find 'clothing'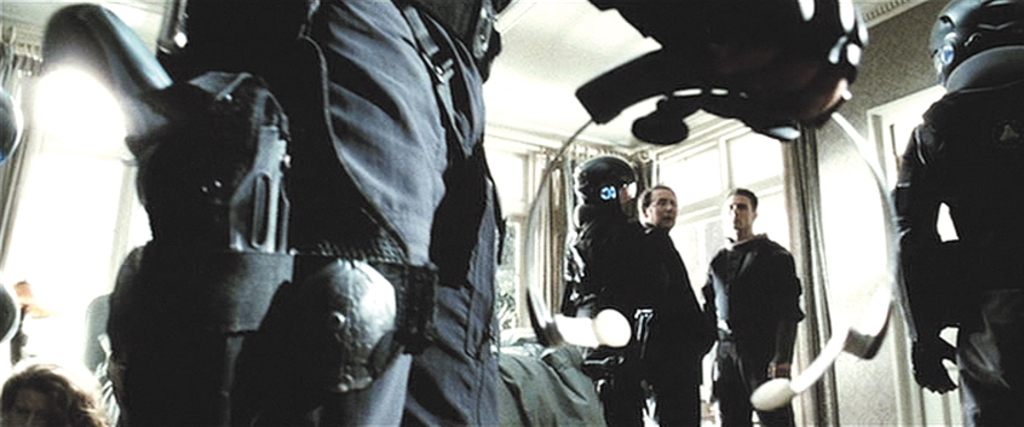
Rect(196, 0, 528, 426)
